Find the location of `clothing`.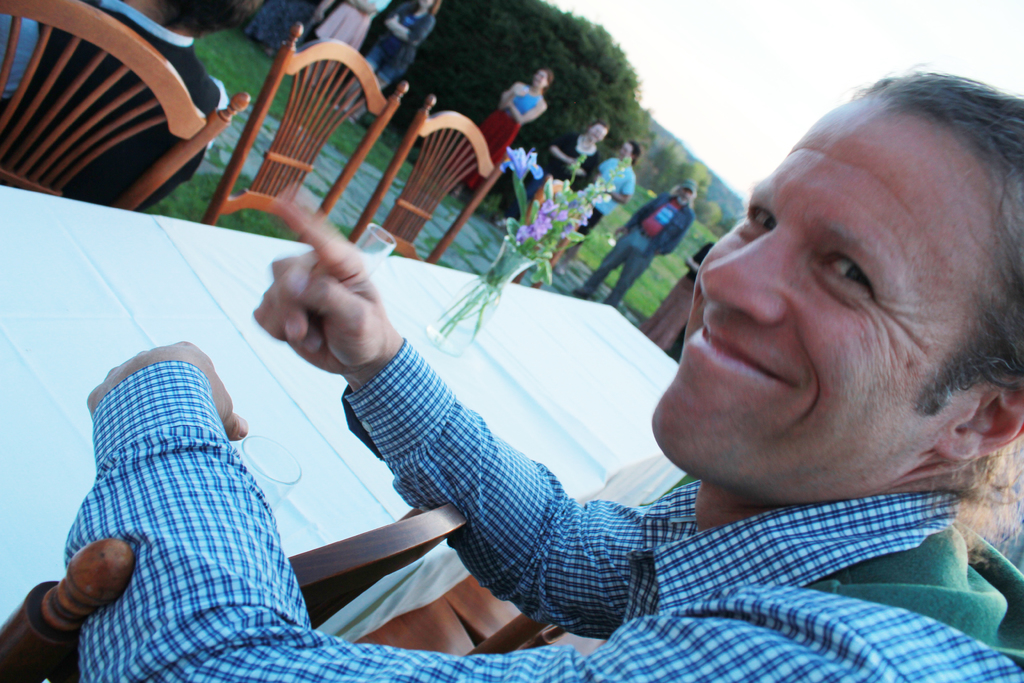
Location: bbox=[577, 192, 695, 308].
